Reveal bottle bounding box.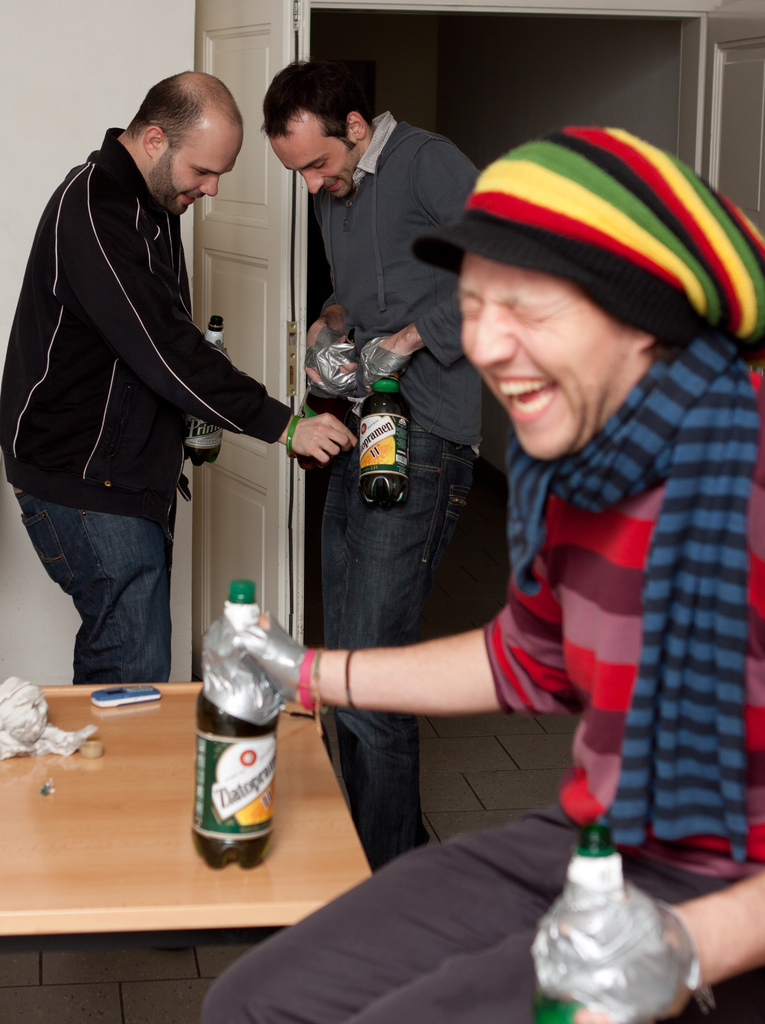
Revealed: [192, 579, 282, 869].
